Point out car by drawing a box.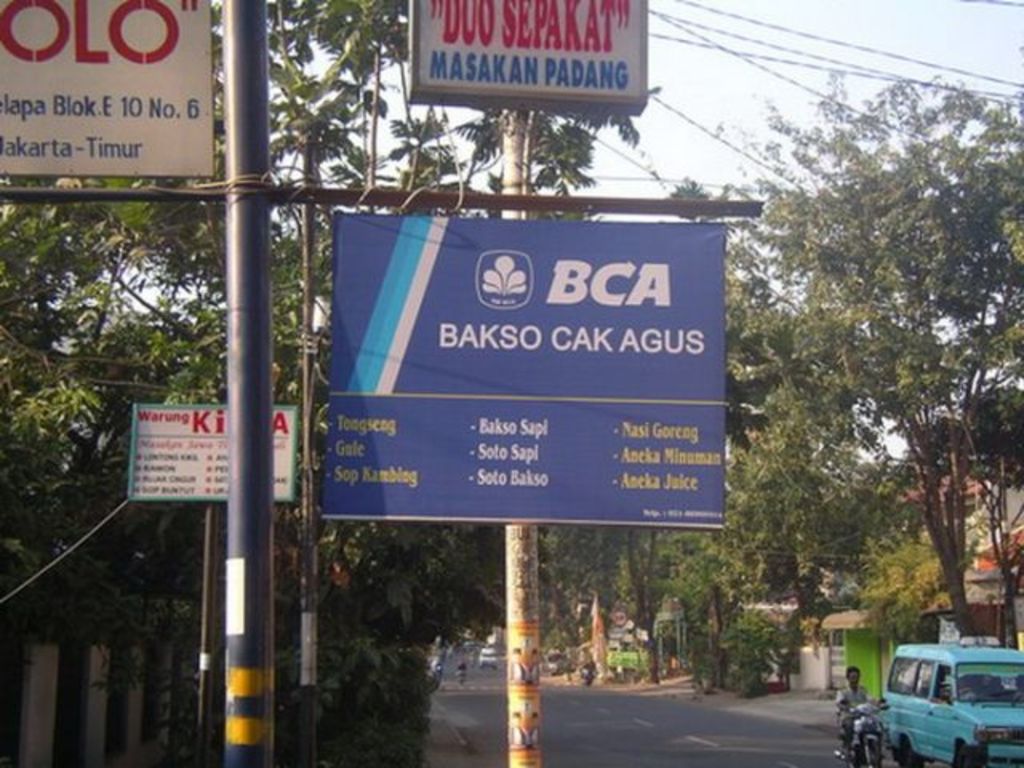
bbox(480, 638, 496, 664).
